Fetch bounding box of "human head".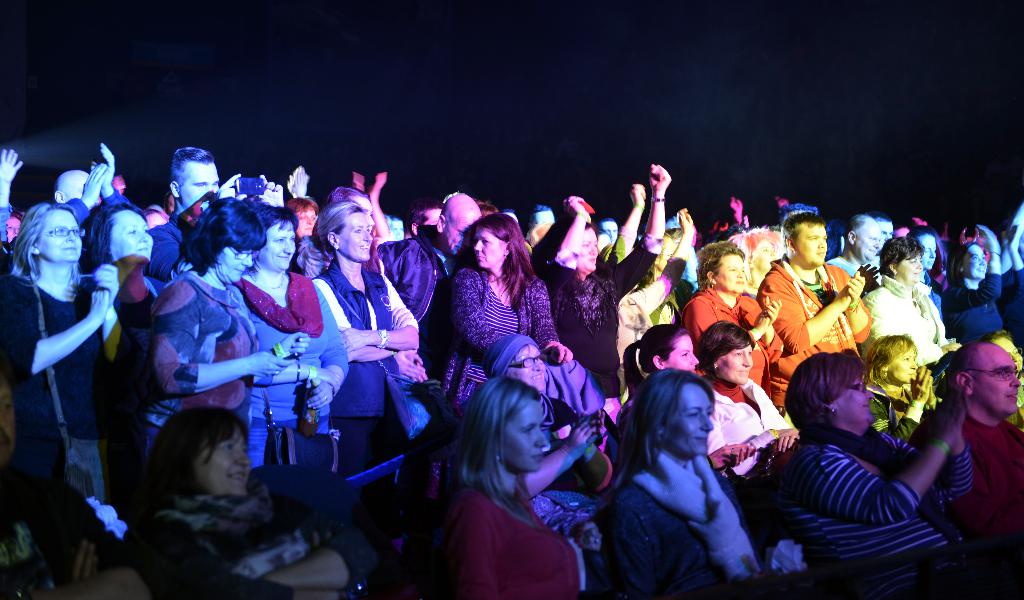
Bbox: 474,385,548,474.
